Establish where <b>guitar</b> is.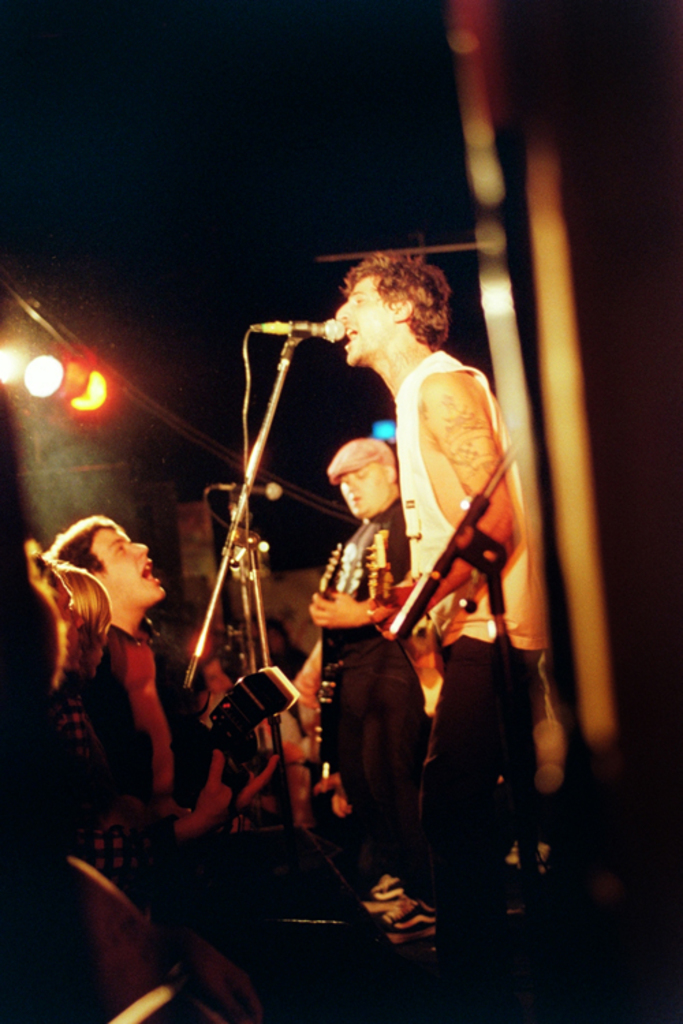
Established at detection(295, 534, 361, 784).
